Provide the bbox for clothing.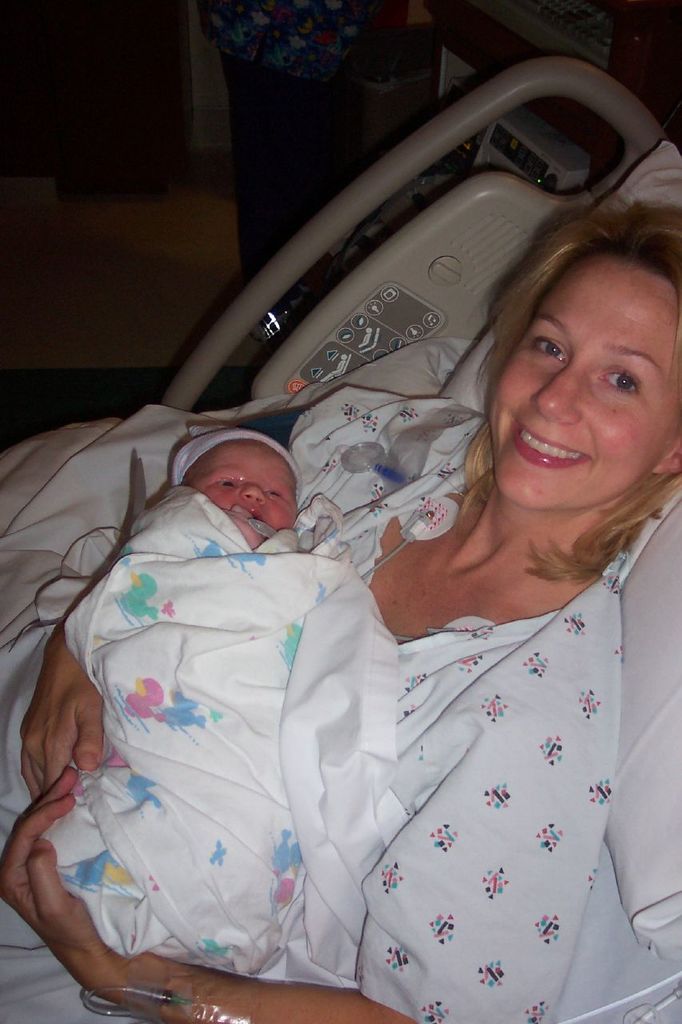
pyautogui.locateOnScreen(0, 326, 632, 1023).
